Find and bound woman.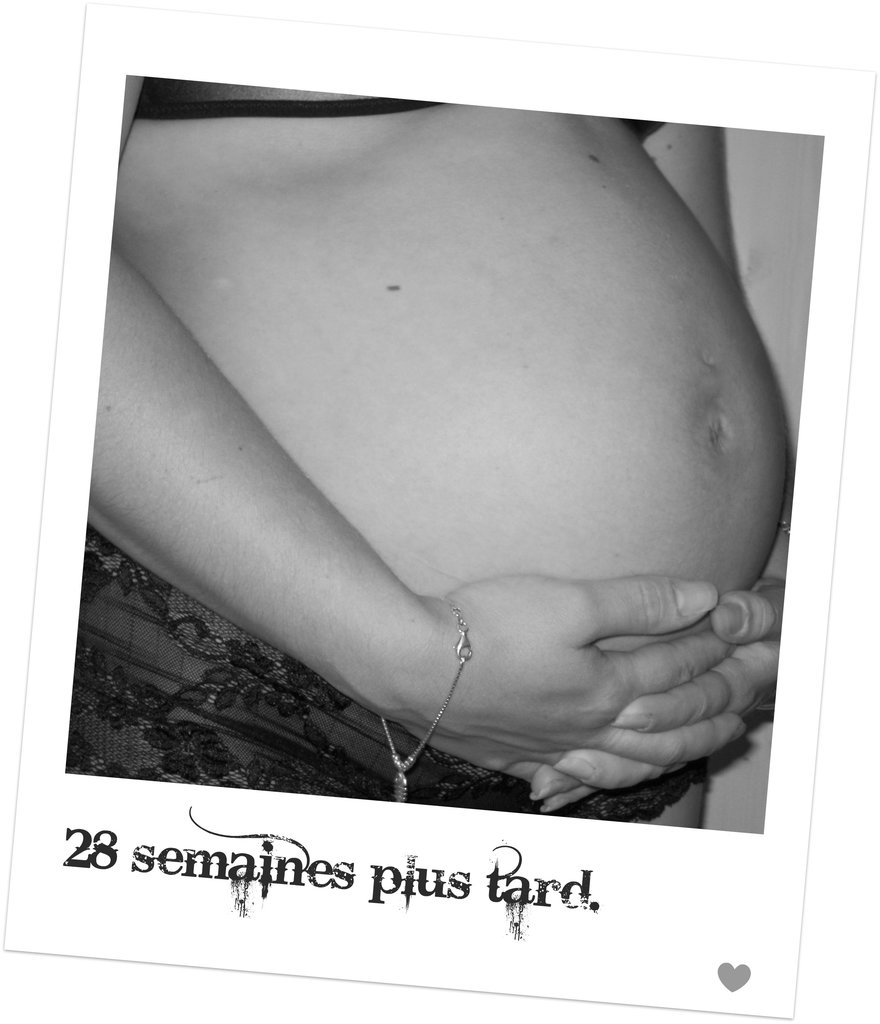
Bound: (25,78,851,920).
